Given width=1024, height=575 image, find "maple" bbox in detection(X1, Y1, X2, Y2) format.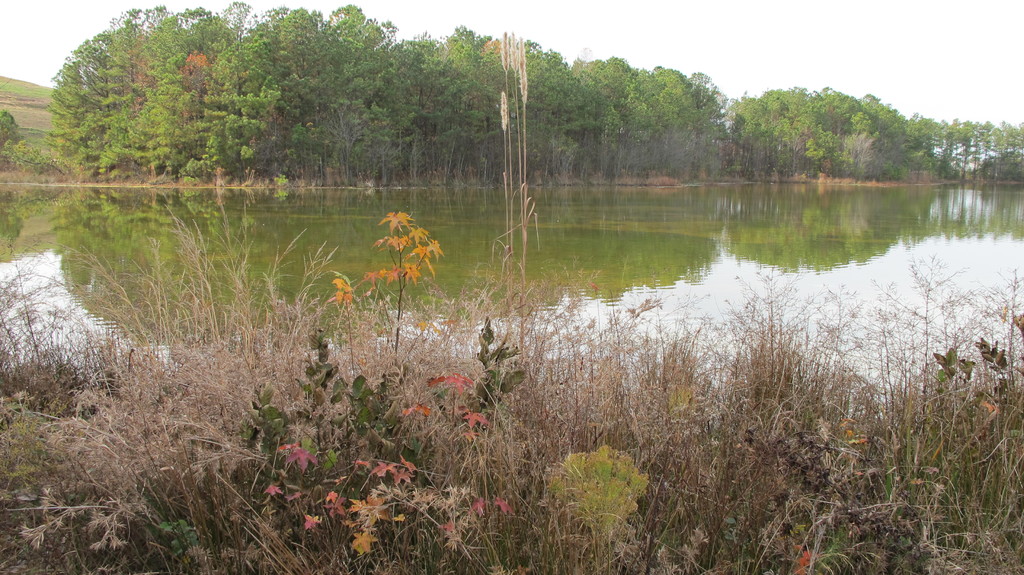
detection(331, 279, 361, 305).
